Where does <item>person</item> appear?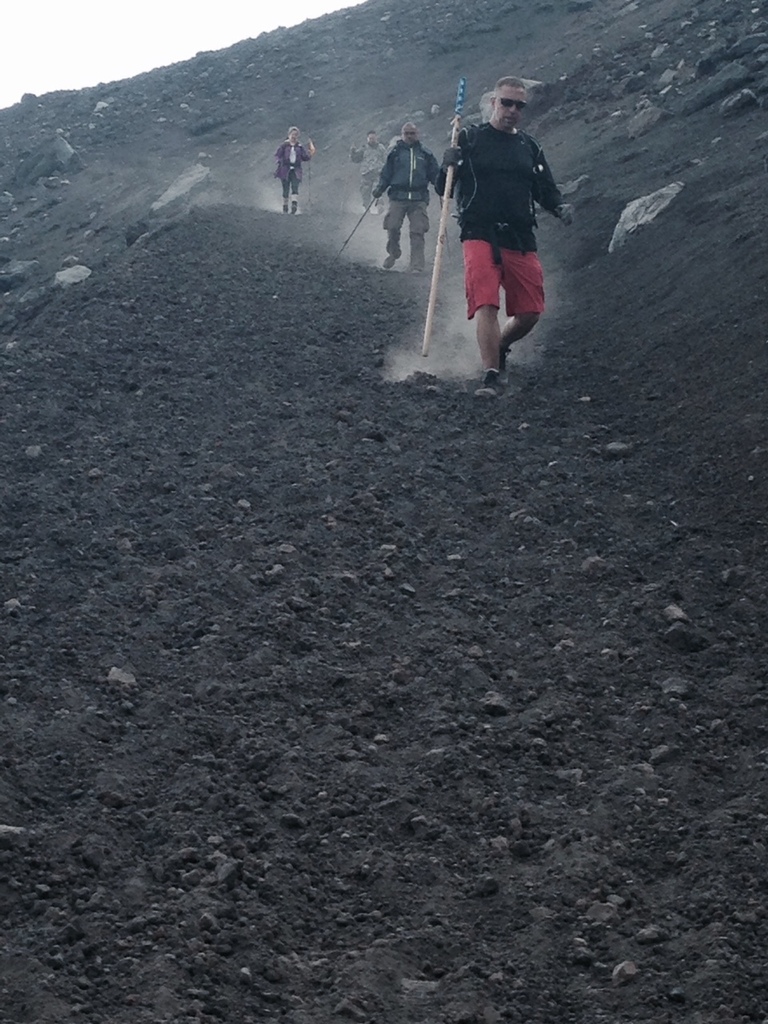
Appears at {"x1": 376, "y1": 115, "x2": 452, "y2": 275}.
